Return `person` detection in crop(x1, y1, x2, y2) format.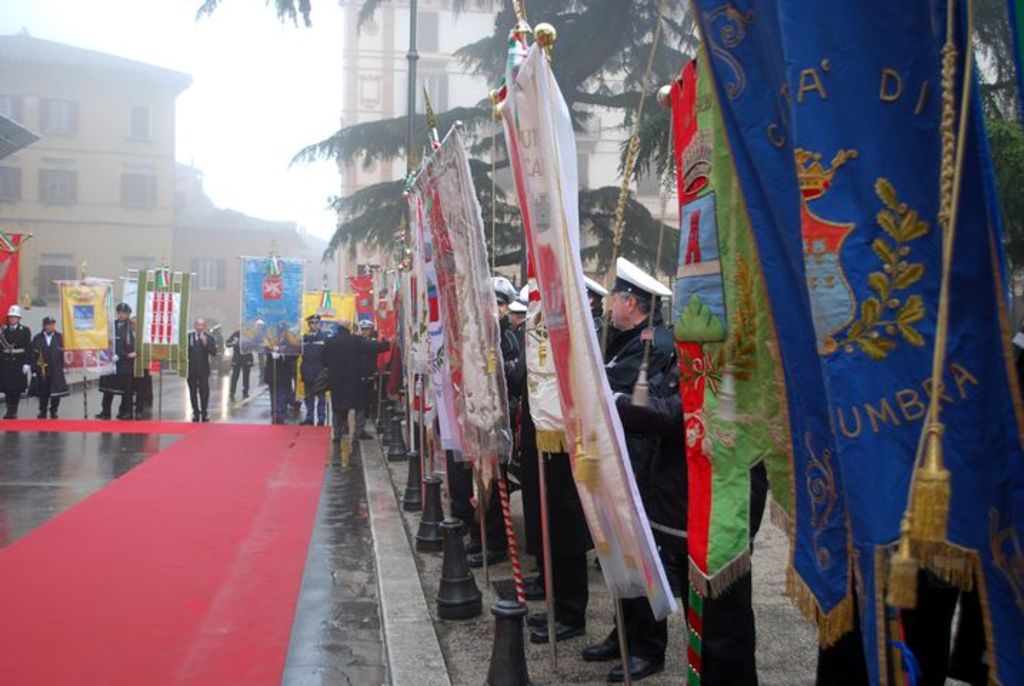
crop(257, 324, 291, 419).
